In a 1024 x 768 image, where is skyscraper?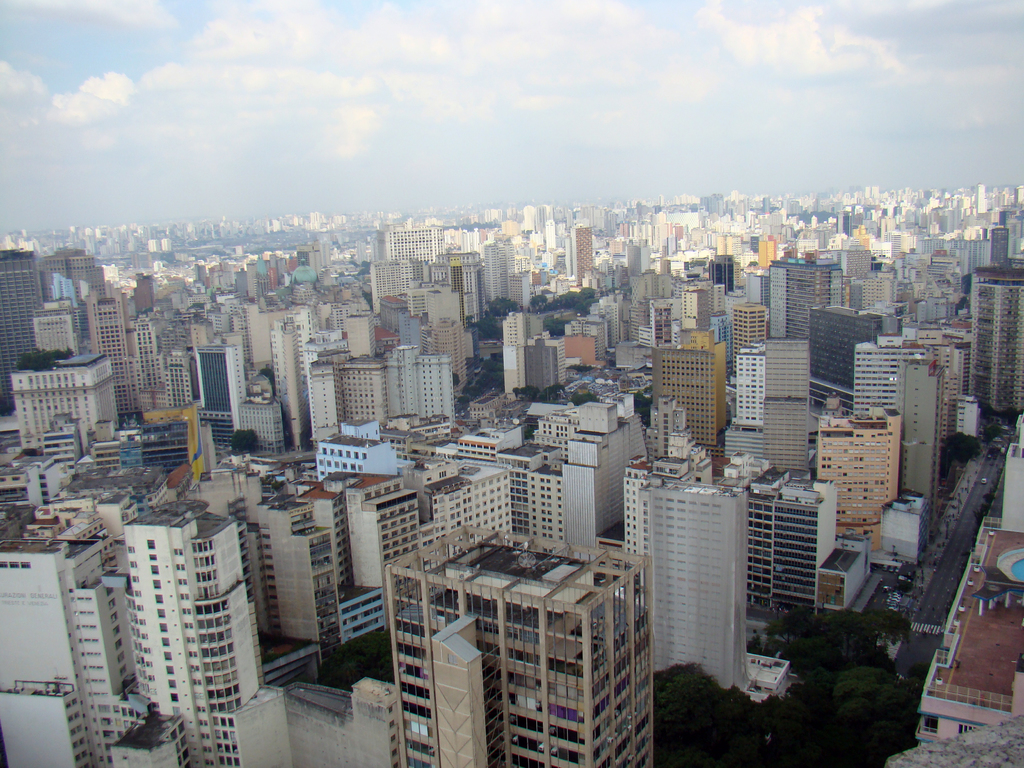
region(653, 344, 717, 444).
